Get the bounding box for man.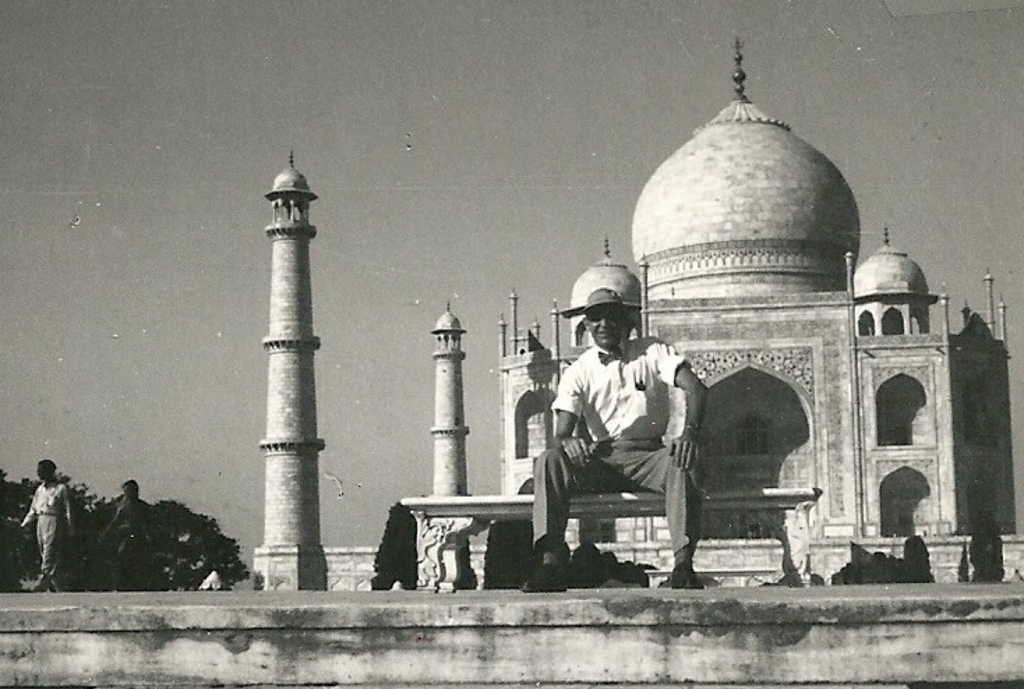
(x1=522, y1=282, x2=700, y2=596).
